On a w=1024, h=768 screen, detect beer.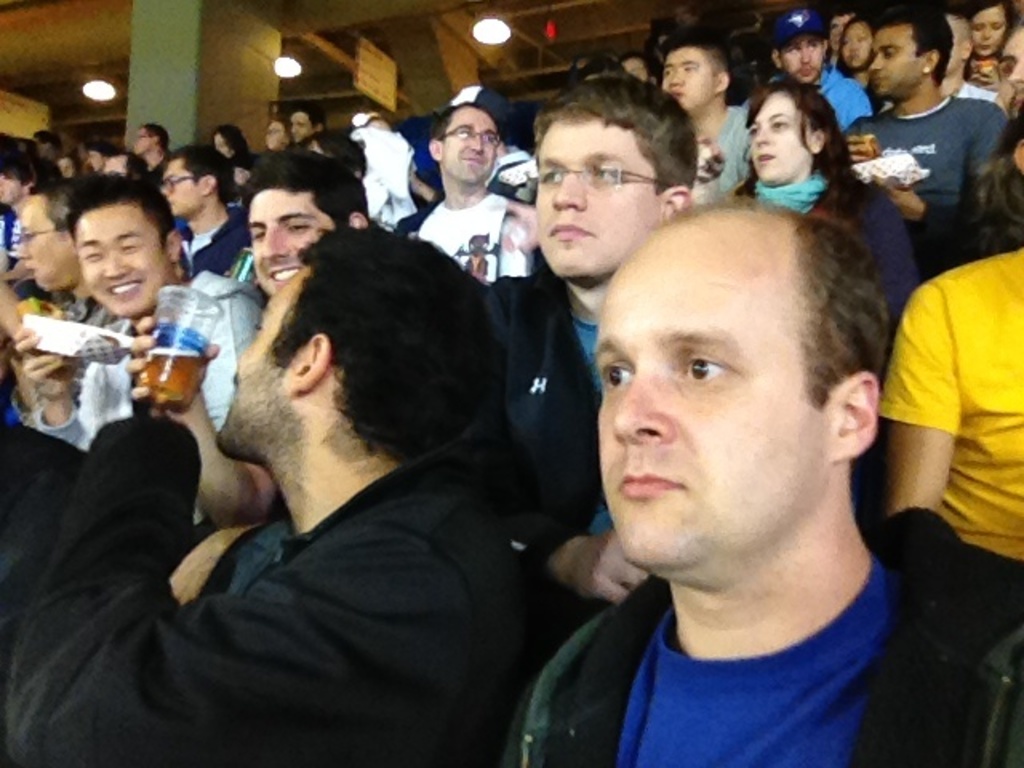
(141, 344, 202, 405).
